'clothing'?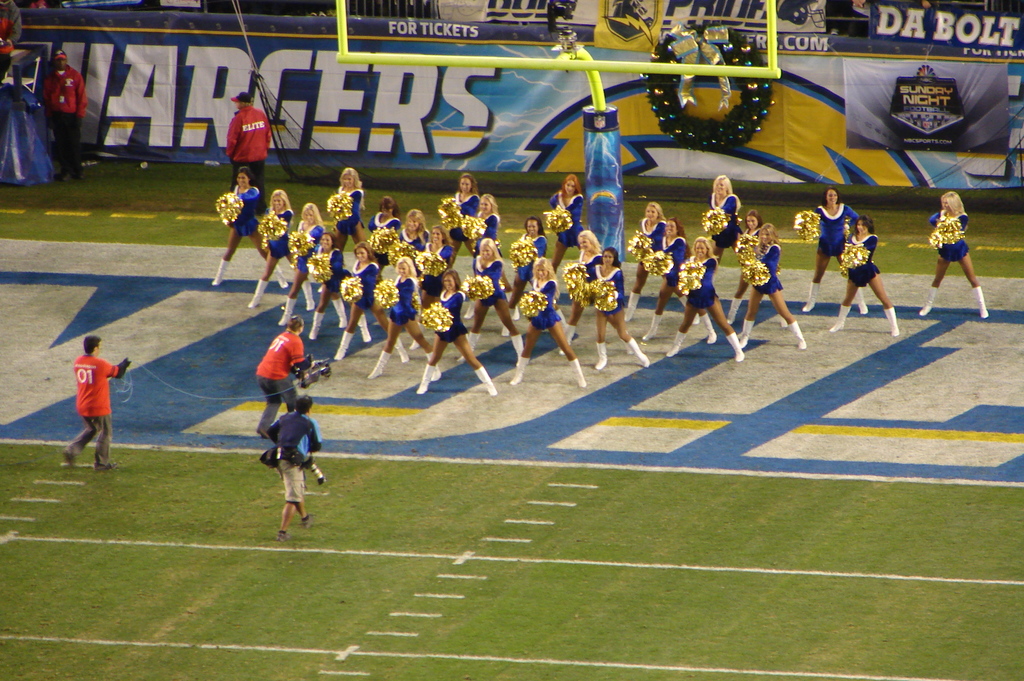
<box>43,65,89,173</box>
